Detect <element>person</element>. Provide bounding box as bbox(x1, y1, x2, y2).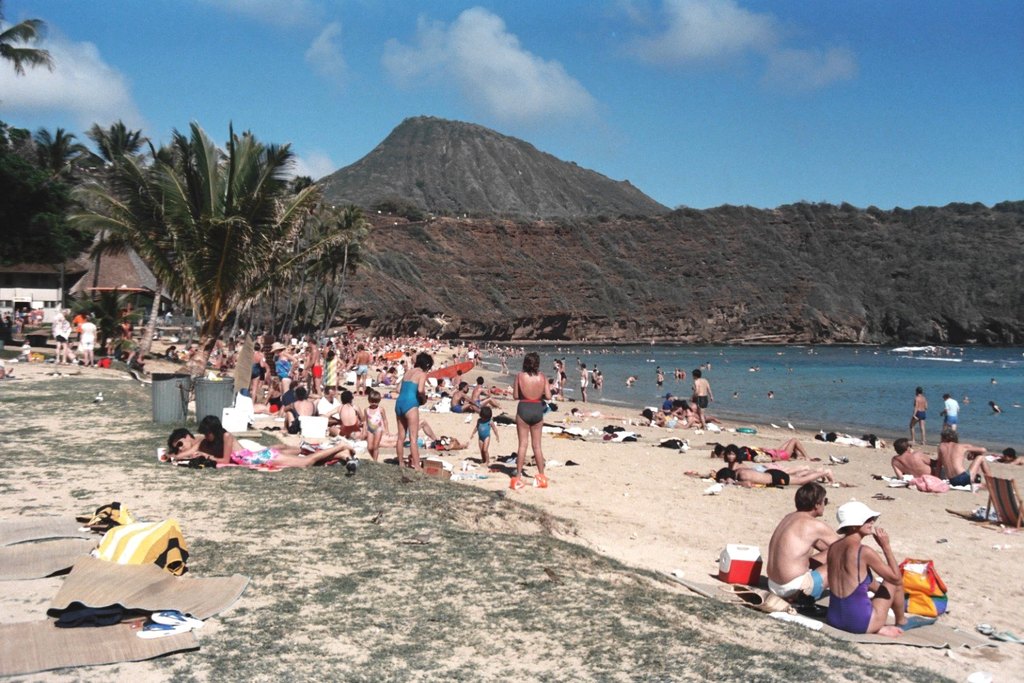
bbox(862, 428, 889, 450).
